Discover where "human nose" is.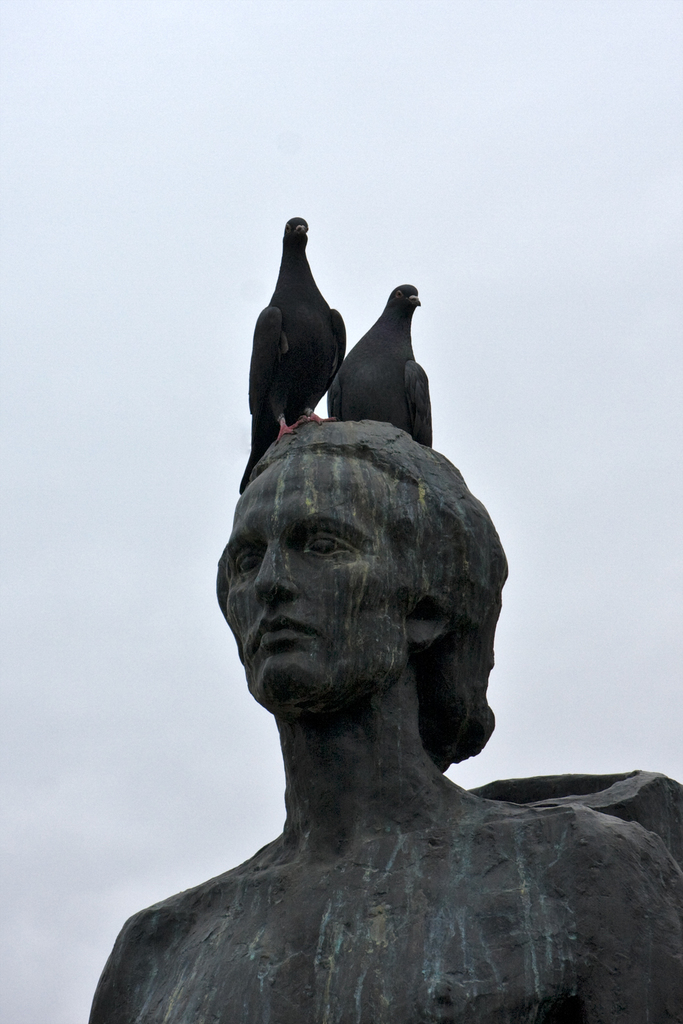
Discovered at [left=252, top=539, right=297, bottom=602].
